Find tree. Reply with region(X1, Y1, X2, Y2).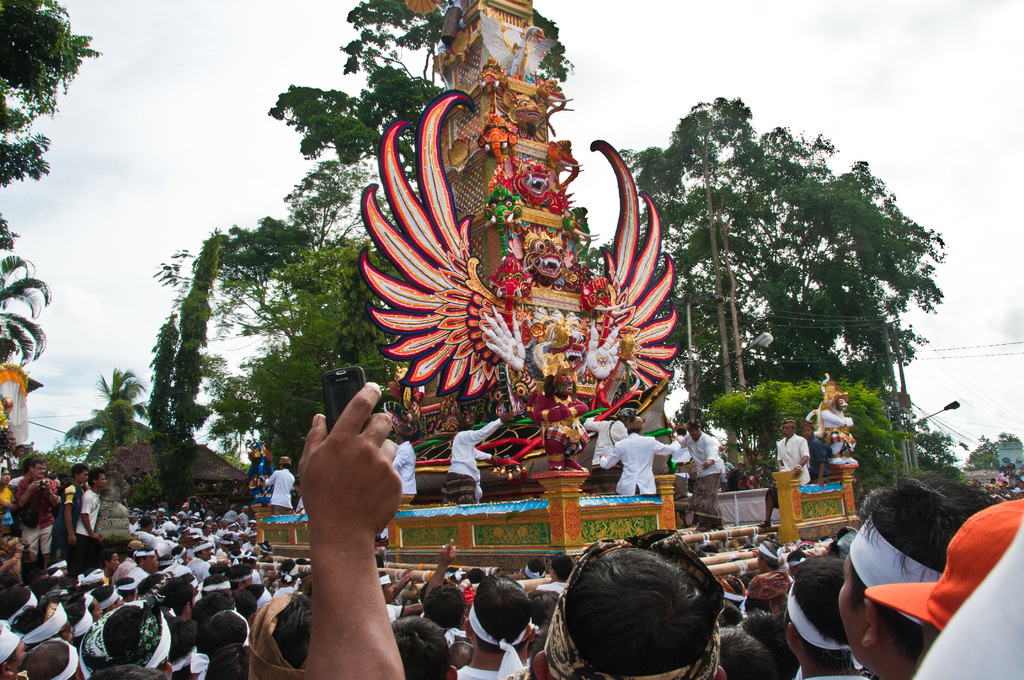
region(0, 259, 55, 375).
